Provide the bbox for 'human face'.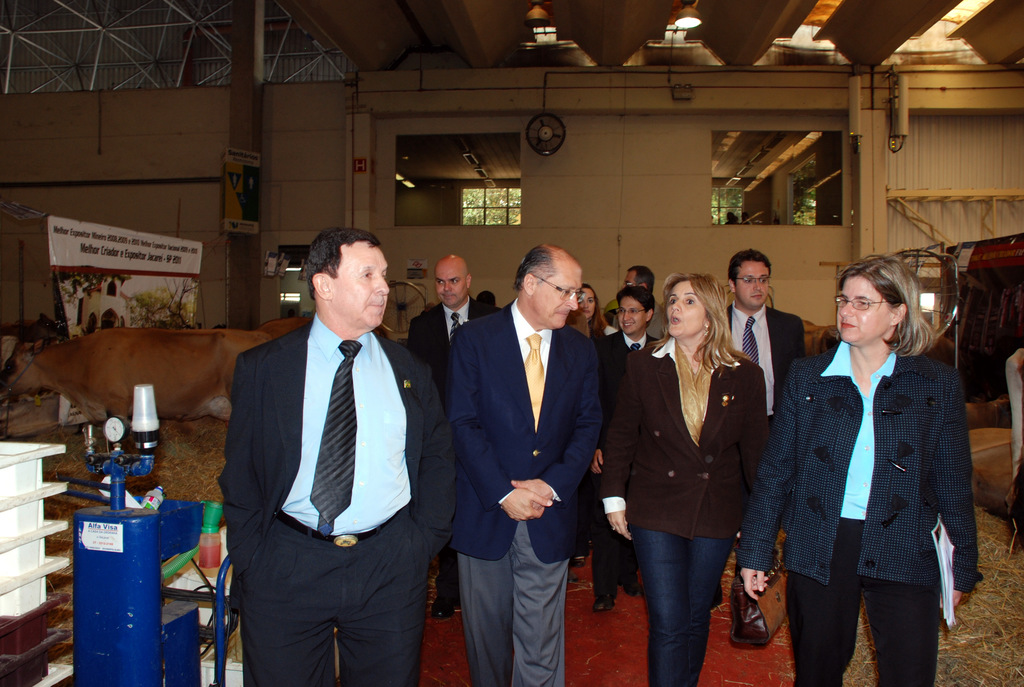
region(435, 264, 468, 308).
